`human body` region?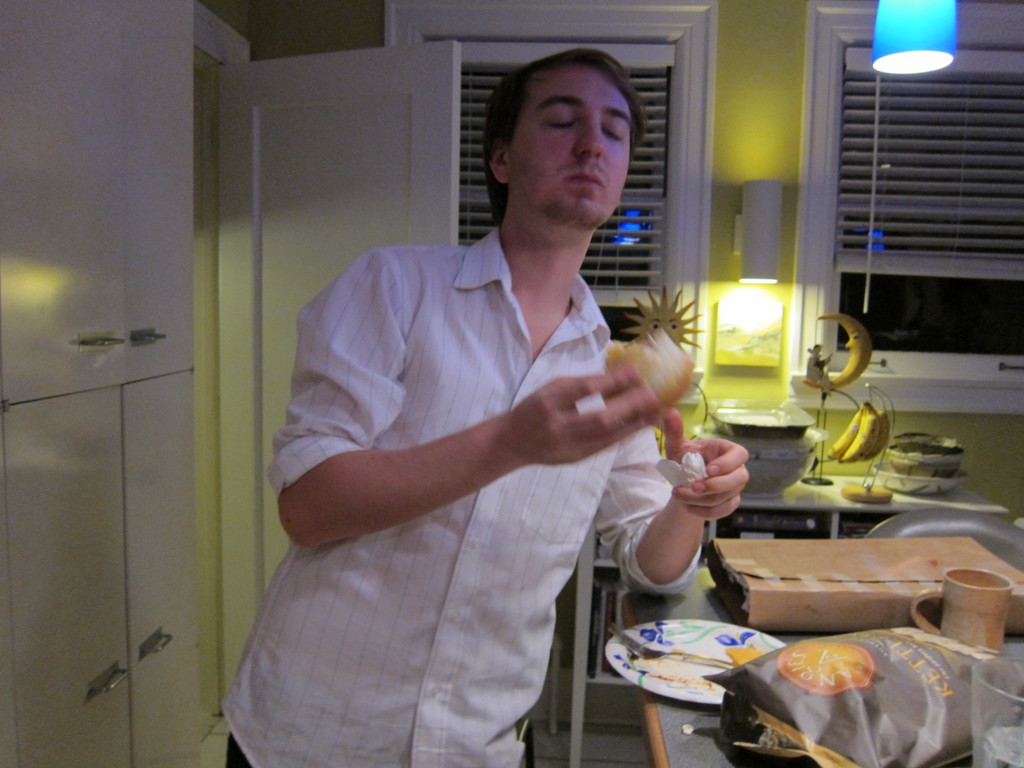
267 131 693 767
